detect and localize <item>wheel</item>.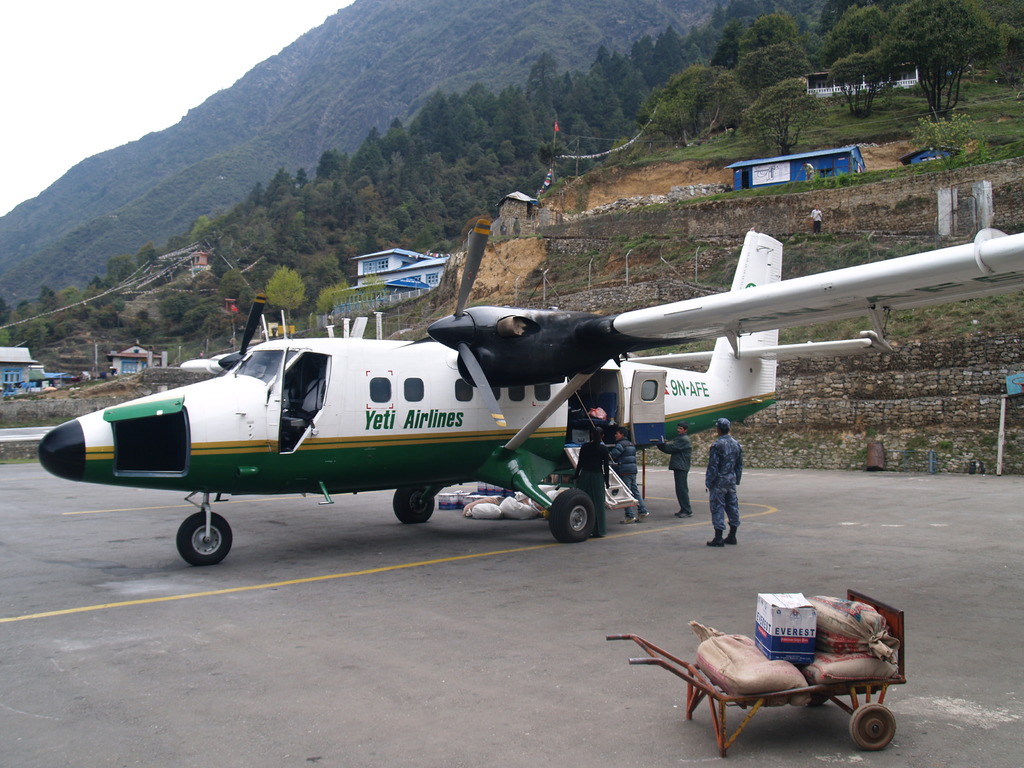
Localized at (x1=807, y1=695, x2=829, y2=705).
